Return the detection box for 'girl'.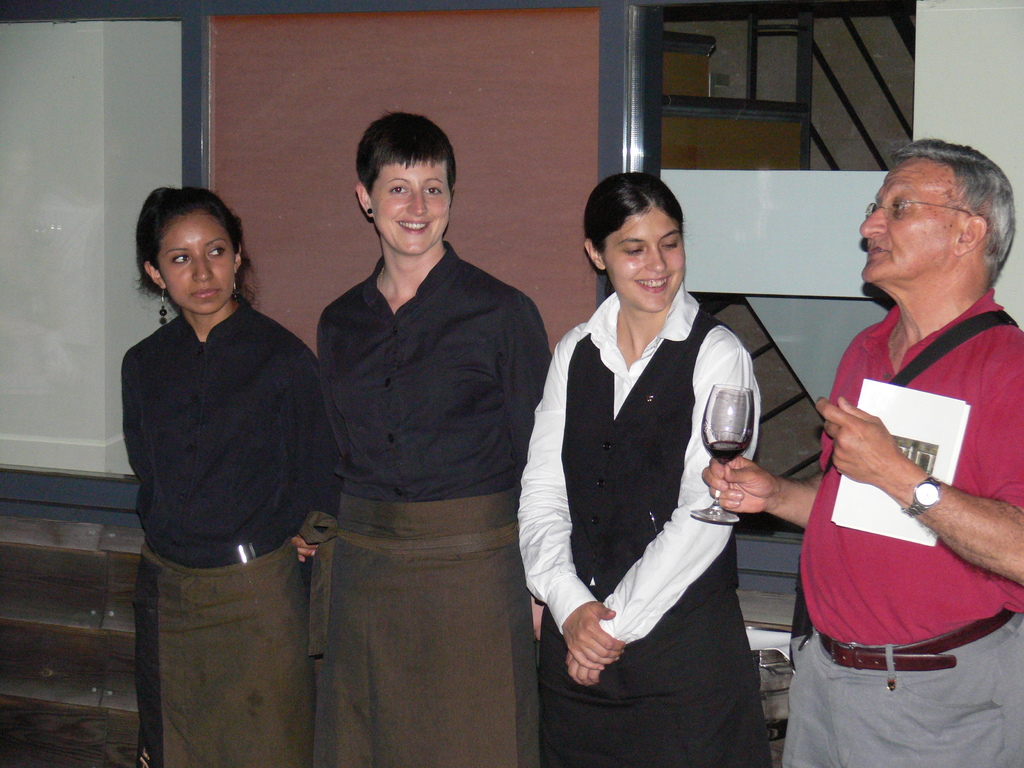
l=133, t=178, r=329, b=766.
